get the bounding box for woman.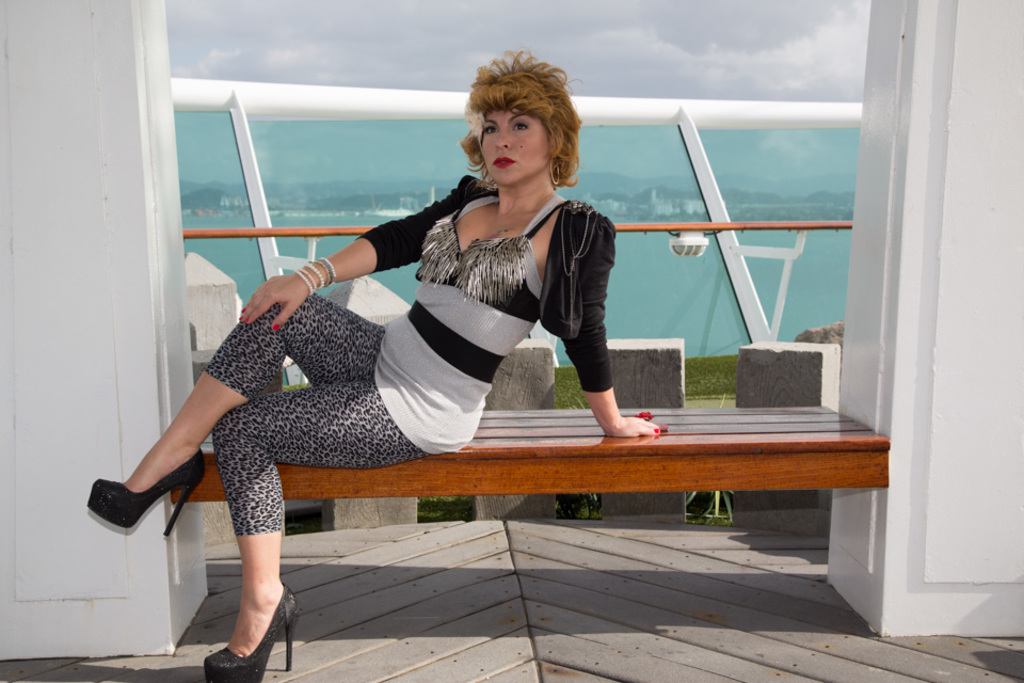
crop(177, 121, 706, 610).
